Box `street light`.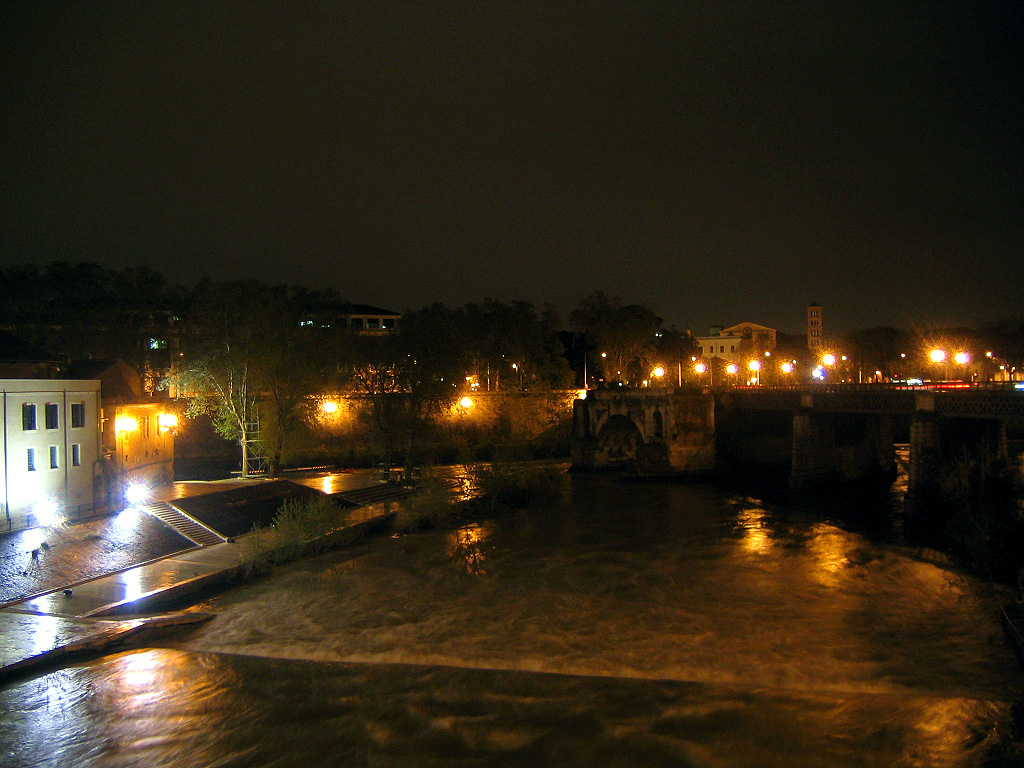
bbox=(745, 358, 762, 381).
